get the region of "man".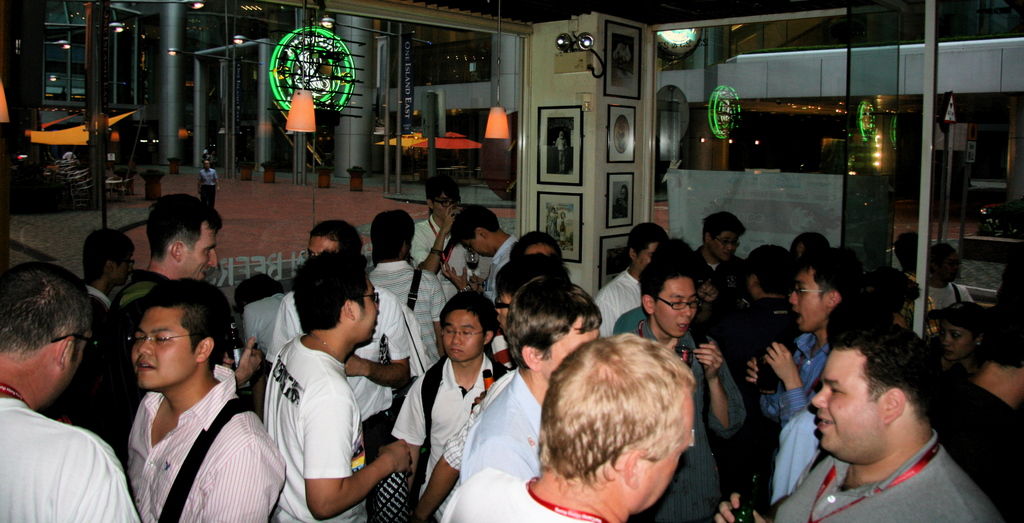
box(688, 209, 749, 325).
